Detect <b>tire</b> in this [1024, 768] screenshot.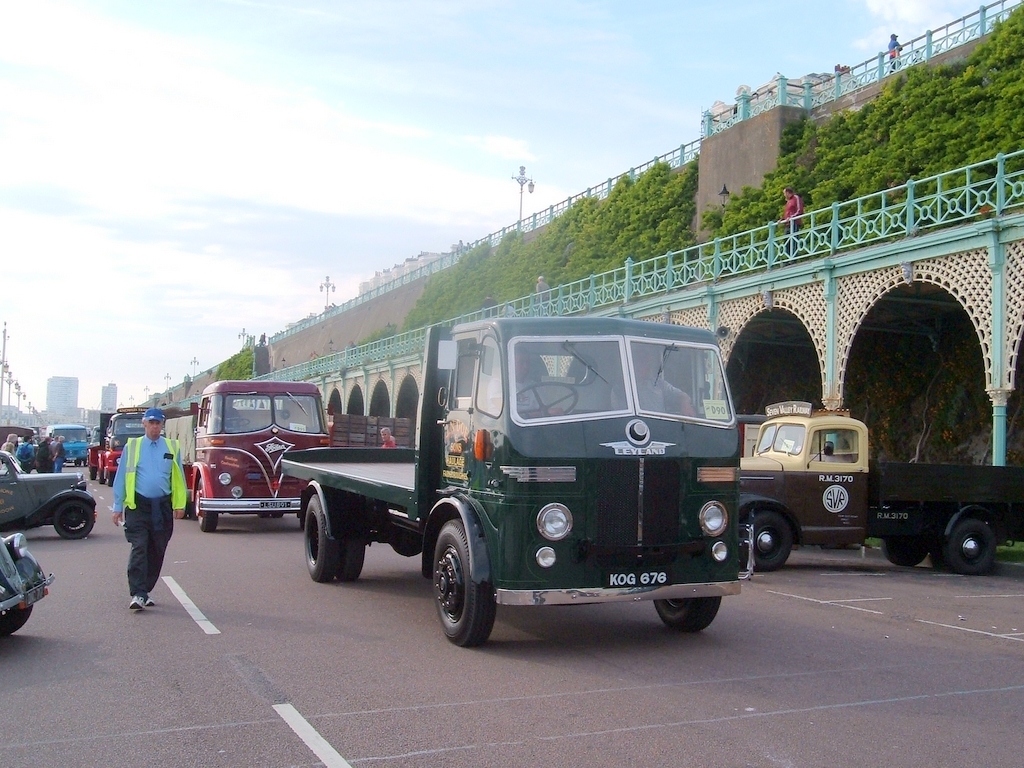
Detection: <box>305,494,340,580</box>.
